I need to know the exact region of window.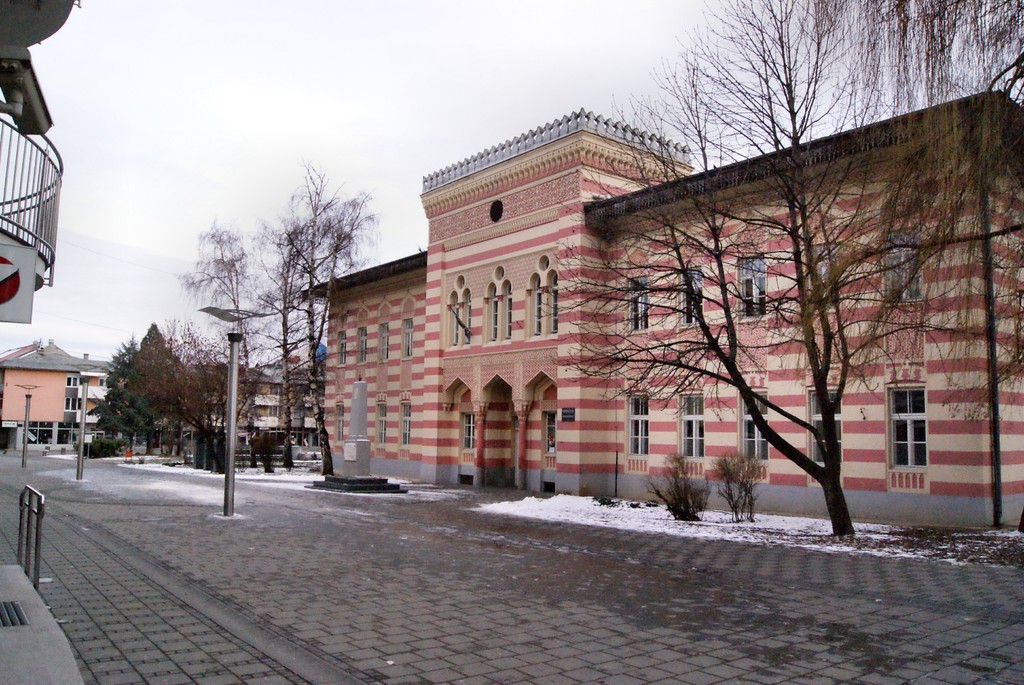
Region: 273:383:281:395.
